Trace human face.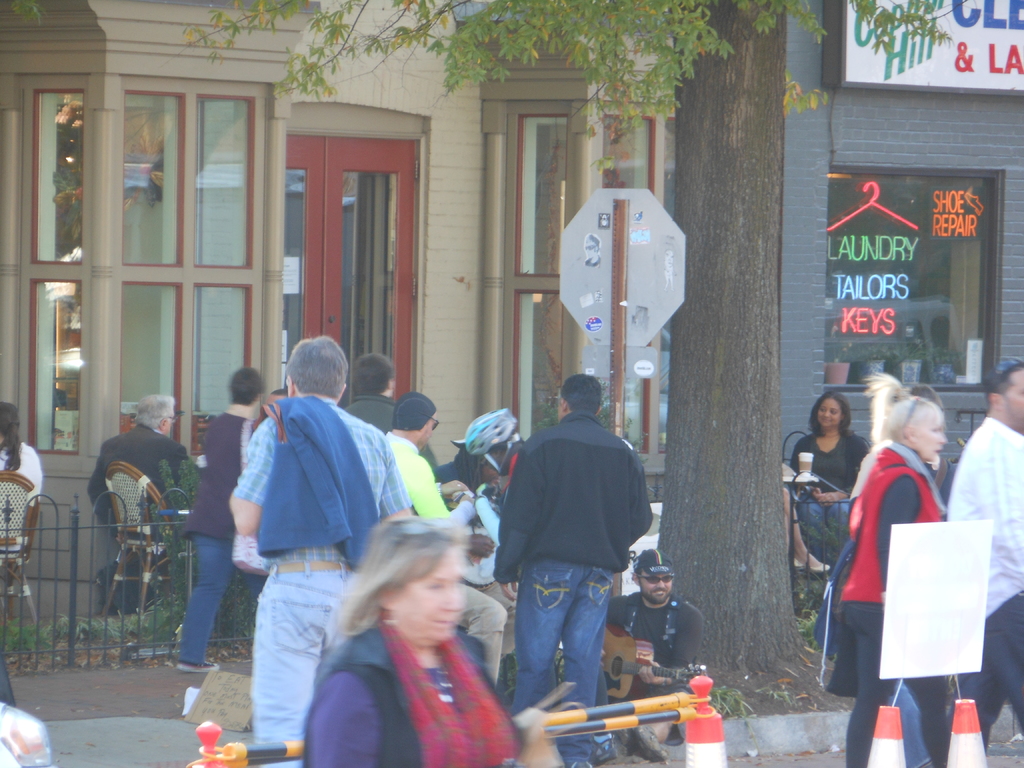
Traced to Rect(399, 545, 459, 643).
